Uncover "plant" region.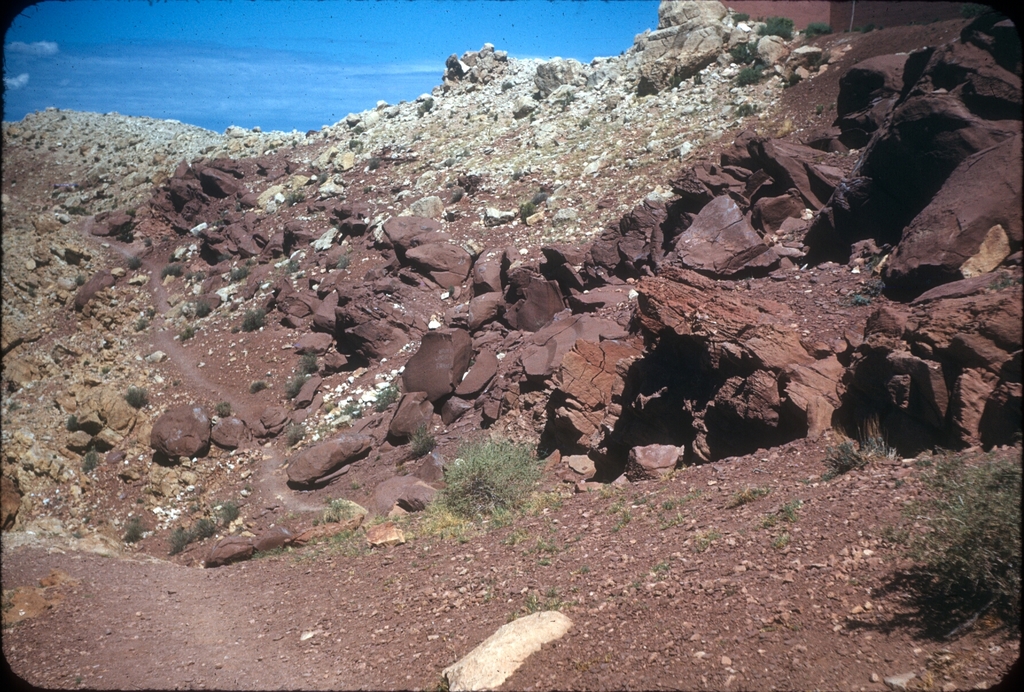
Uncovered: pyautogui.locateOnScreen(853, 278, 886, 309).
